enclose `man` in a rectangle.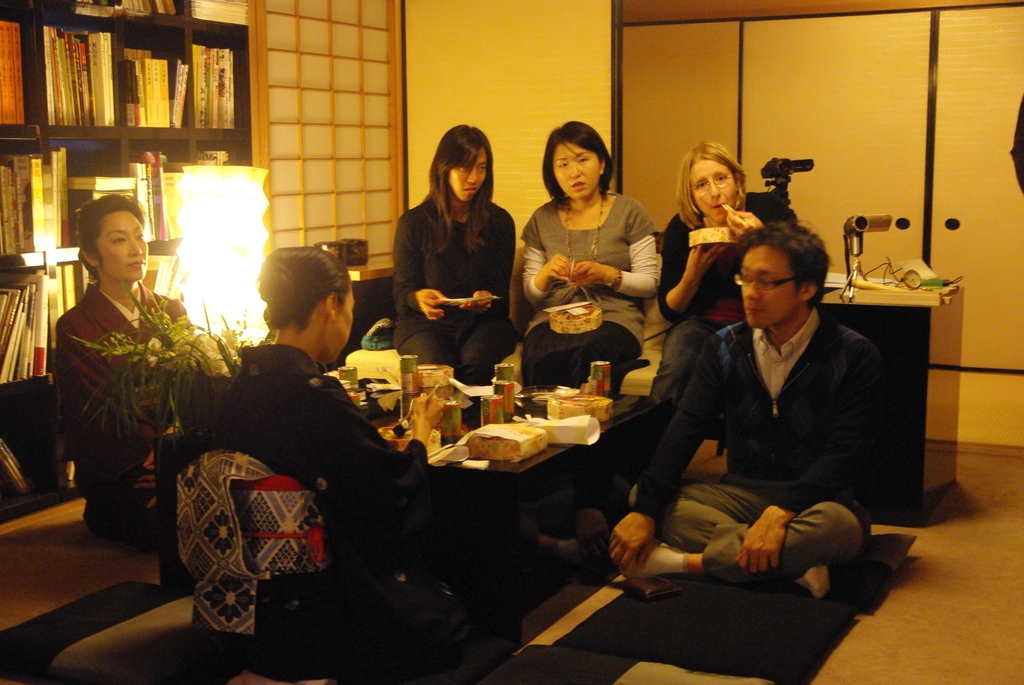
x1=591, y1=224, x2=871, y2=603.
